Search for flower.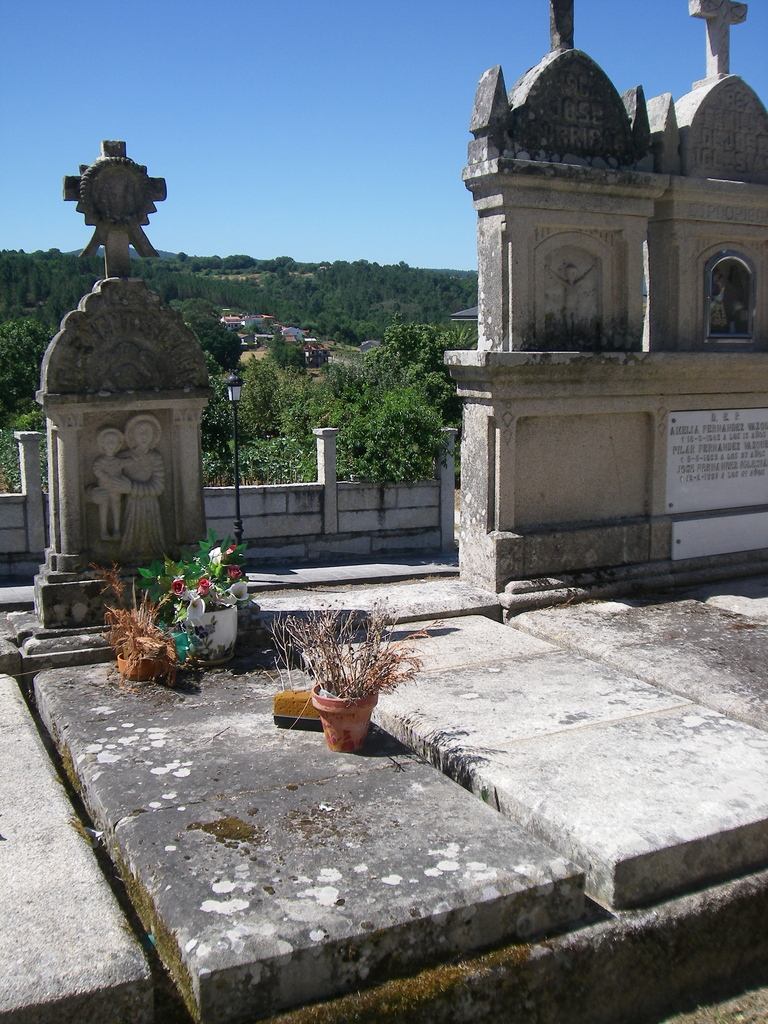
Found at 168:575:186:597.
